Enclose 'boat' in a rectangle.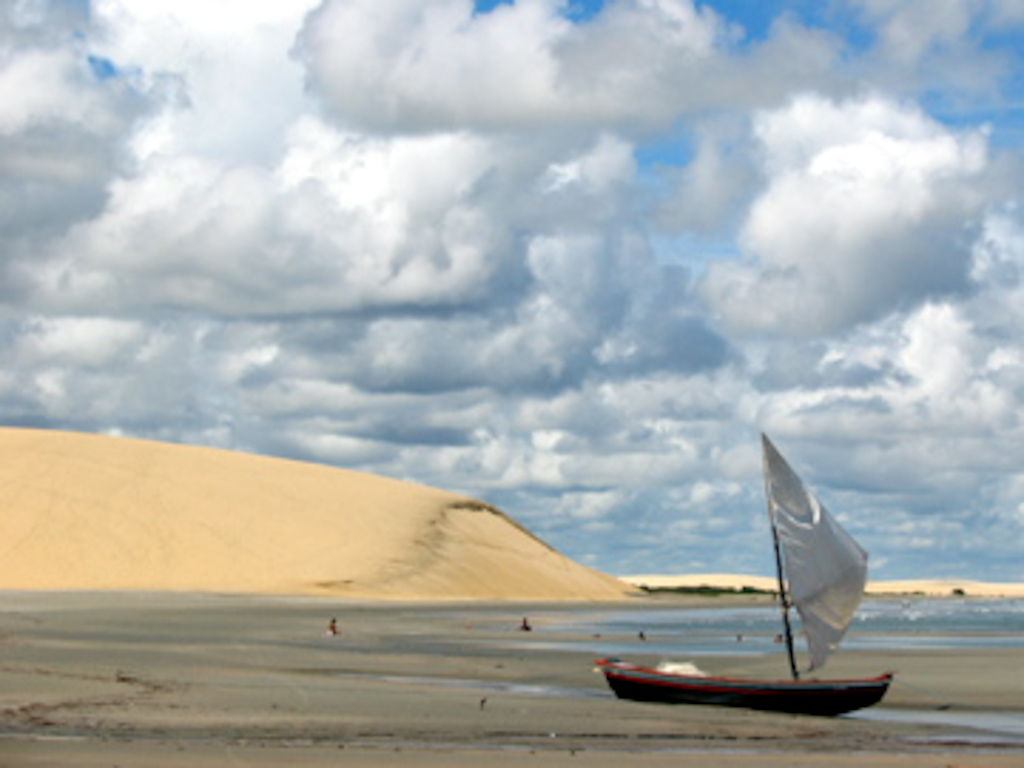
region(636, 454, 901, 721).
